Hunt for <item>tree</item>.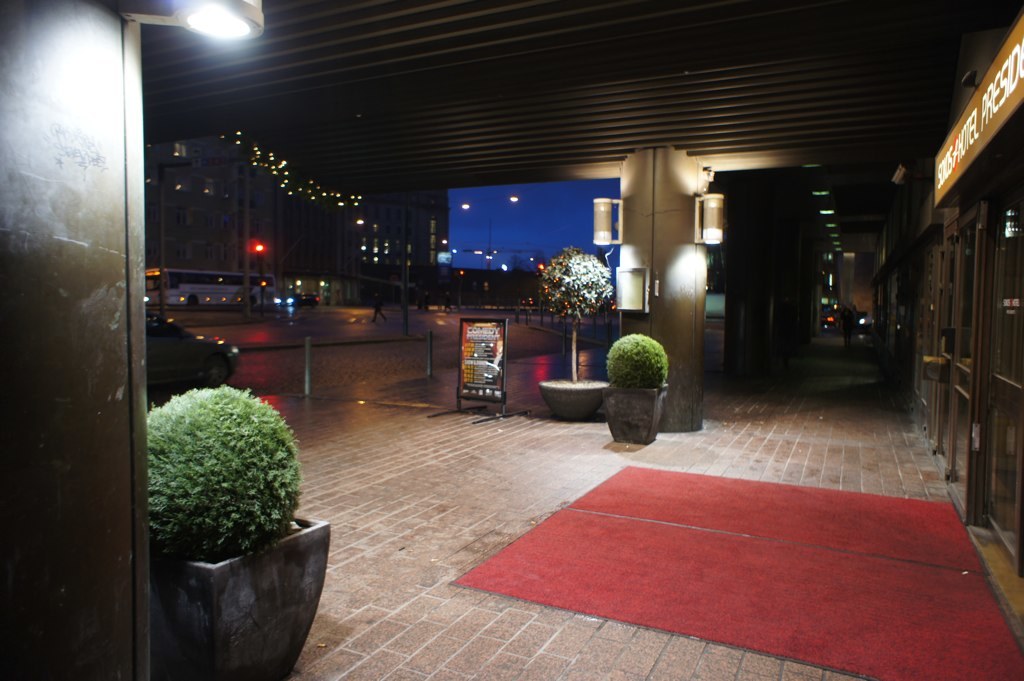
Hunted down at BBox(142, 316, 223, 402).
